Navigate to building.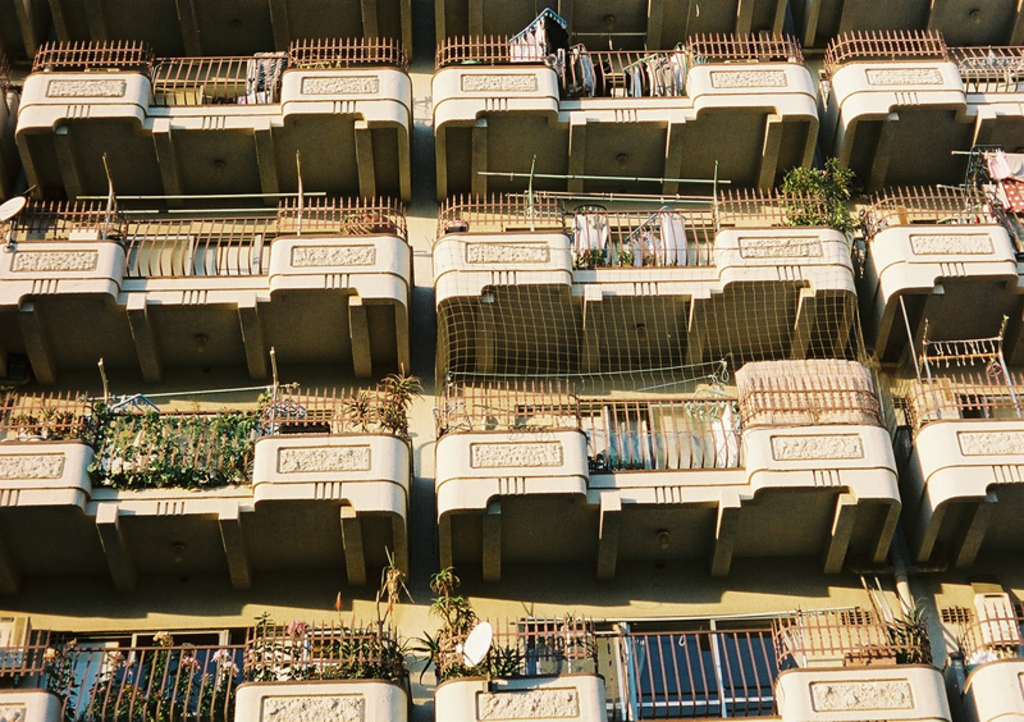
Navigation target: rect(0, 0, 1023, 721).
